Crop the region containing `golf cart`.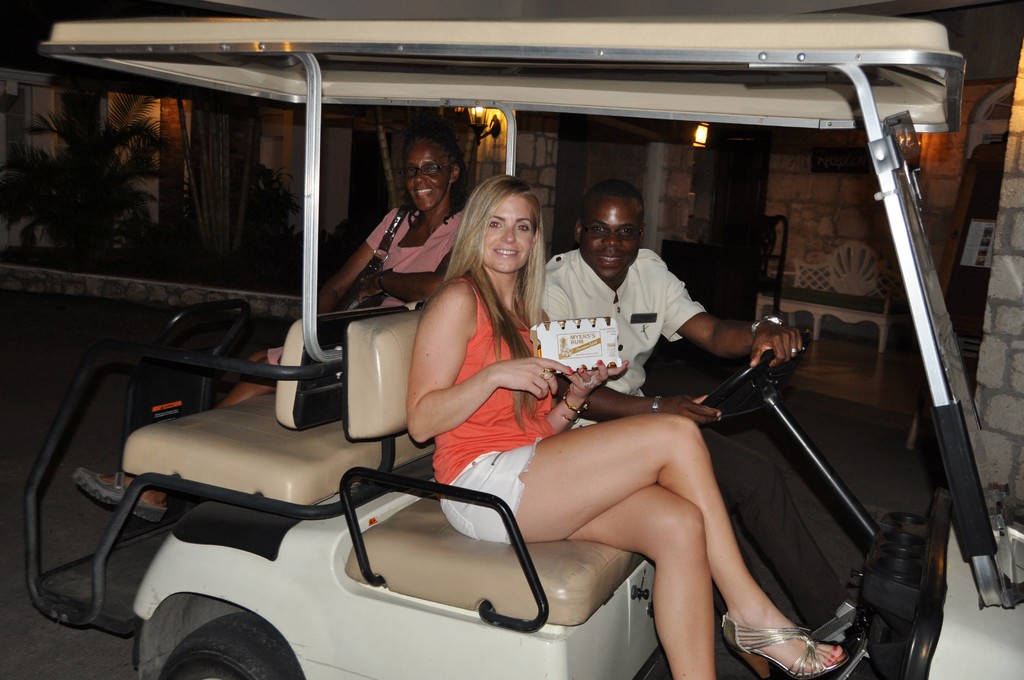
Crop region: [left=22, top=6, right=1023, bottom=679].
